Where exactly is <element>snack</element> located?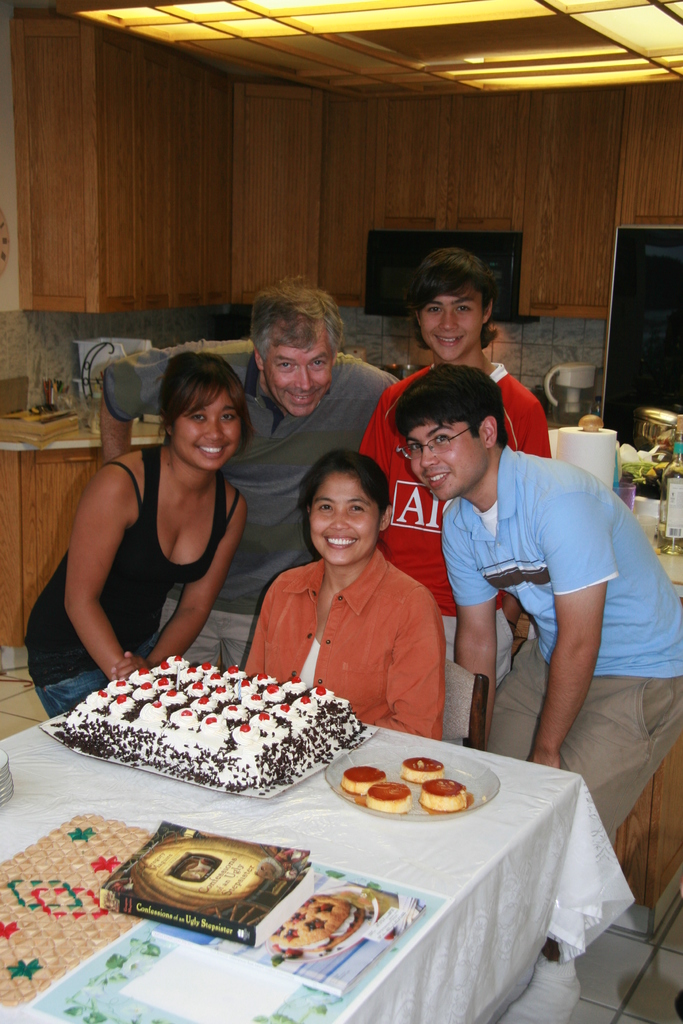
Its bounding box is box(401, 758, 443, 784).
